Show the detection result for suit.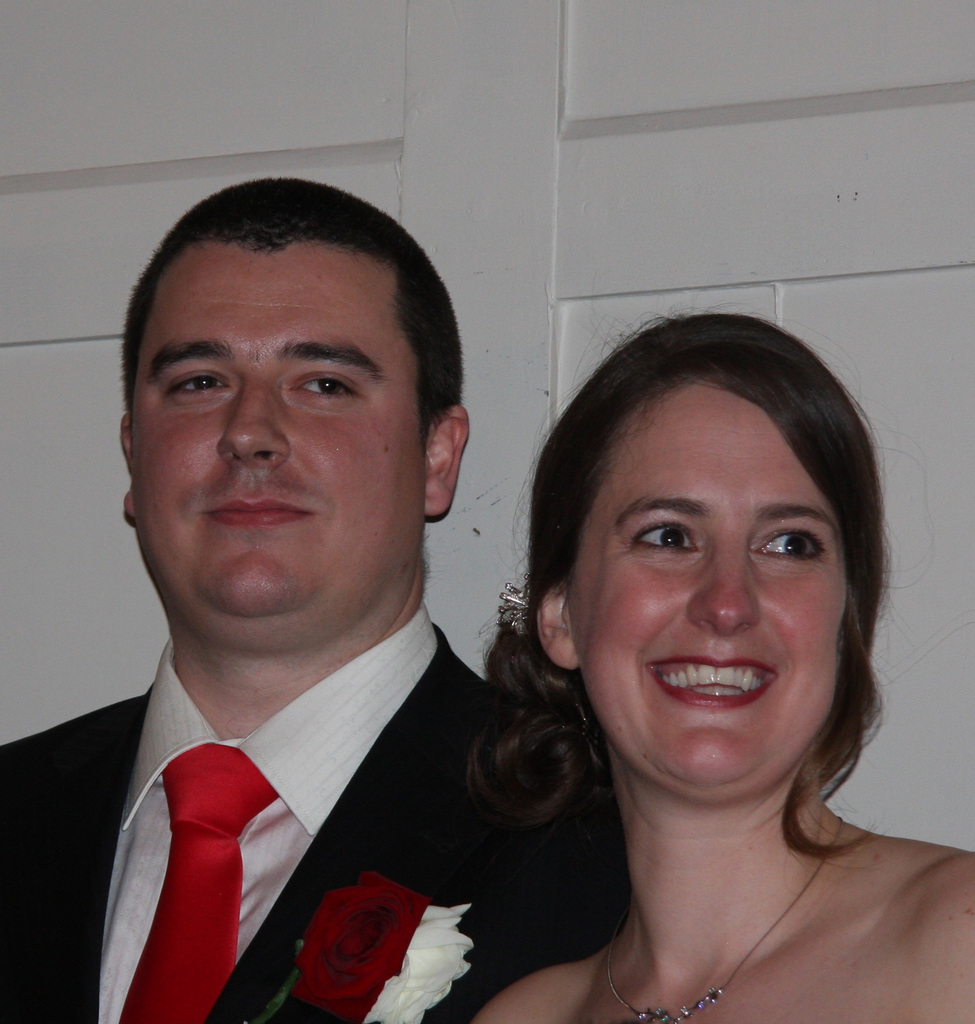
(x1=17, y1=510, x2=595, y2=1018).
